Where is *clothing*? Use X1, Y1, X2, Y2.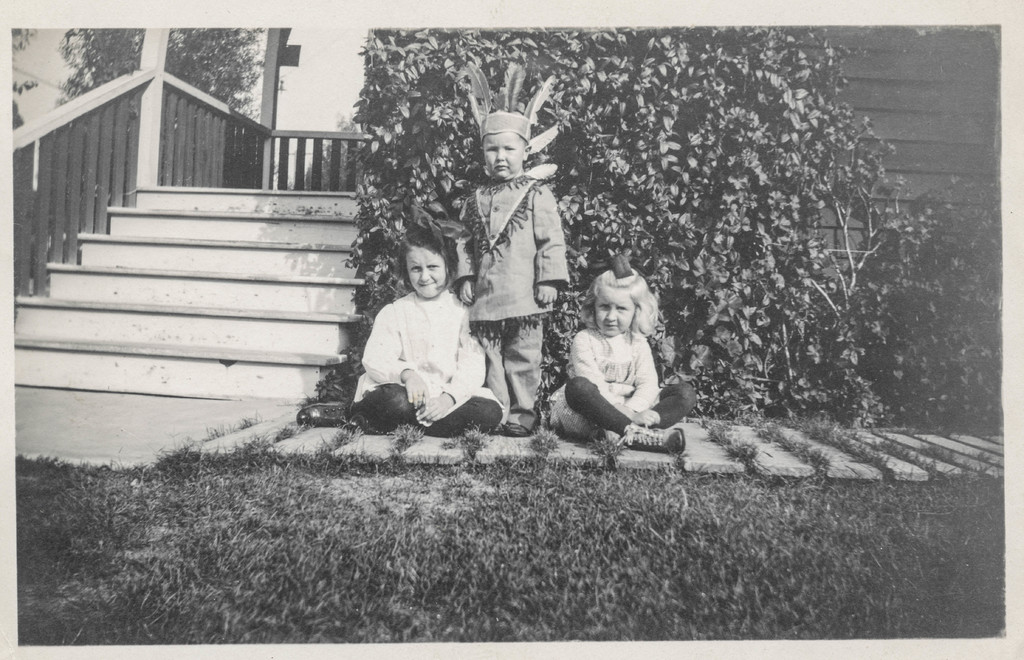
438, 183, 570, 412.
